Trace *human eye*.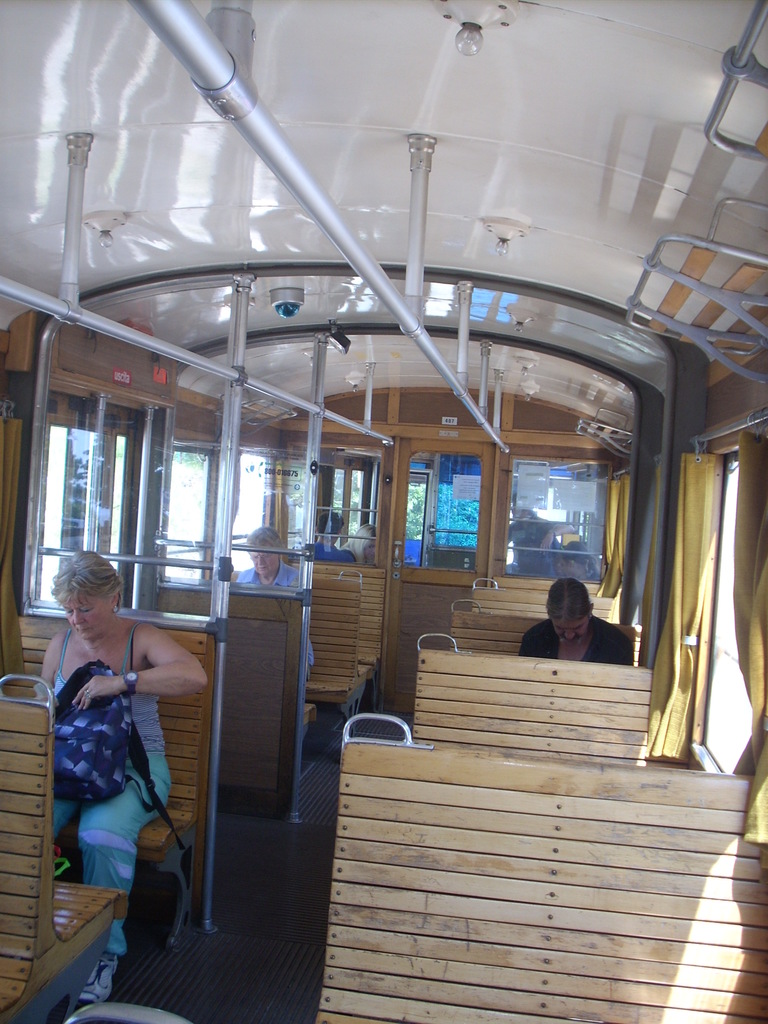
Traced to <region>555, 625, 561, 628</region>.
